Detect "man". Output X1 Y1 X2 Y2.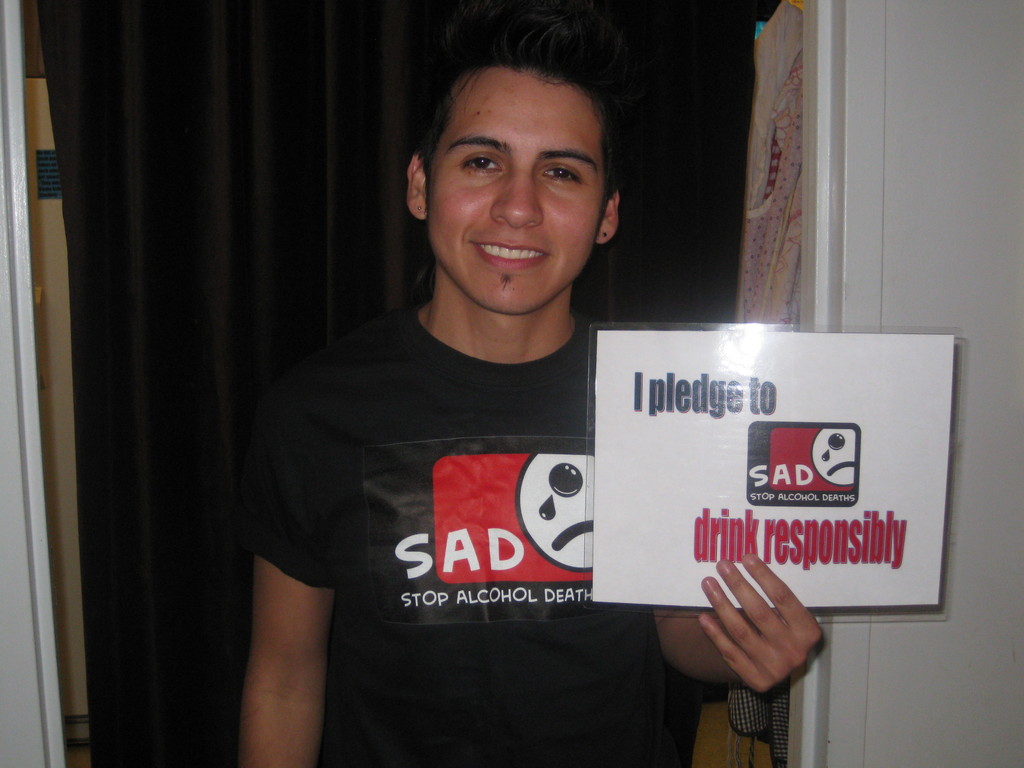
234 0 822 767.
